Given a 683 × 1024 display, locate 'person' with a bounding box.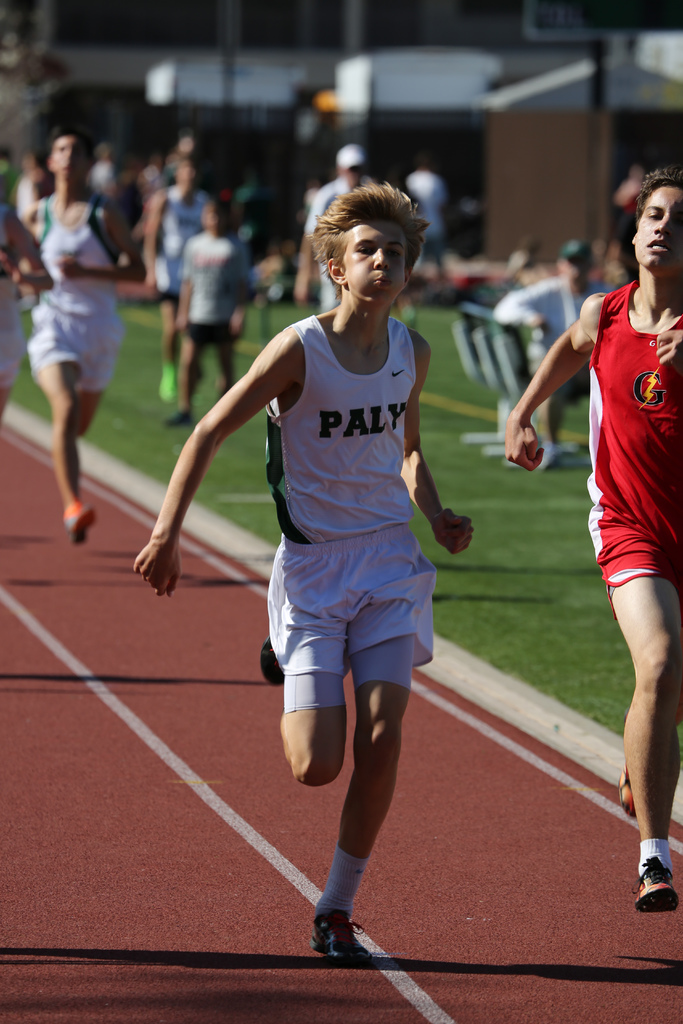
Located: locate(0, 194, 52, 416).
